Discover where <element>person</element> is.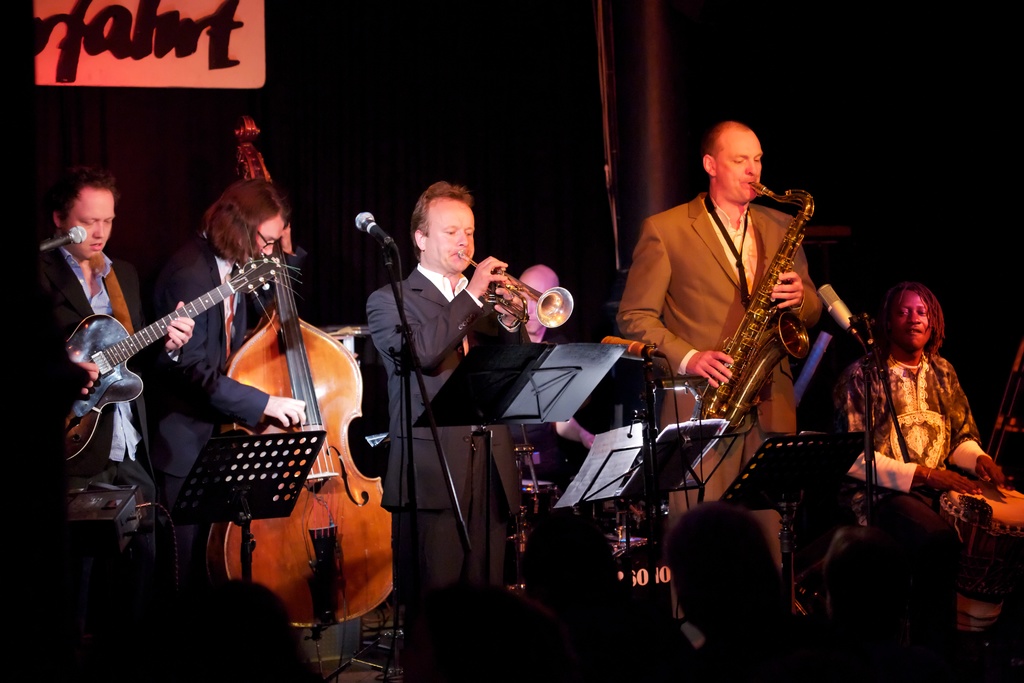
Discovered at {"left": 661, "top": 103, "right": 843, "bottom": 574}.
